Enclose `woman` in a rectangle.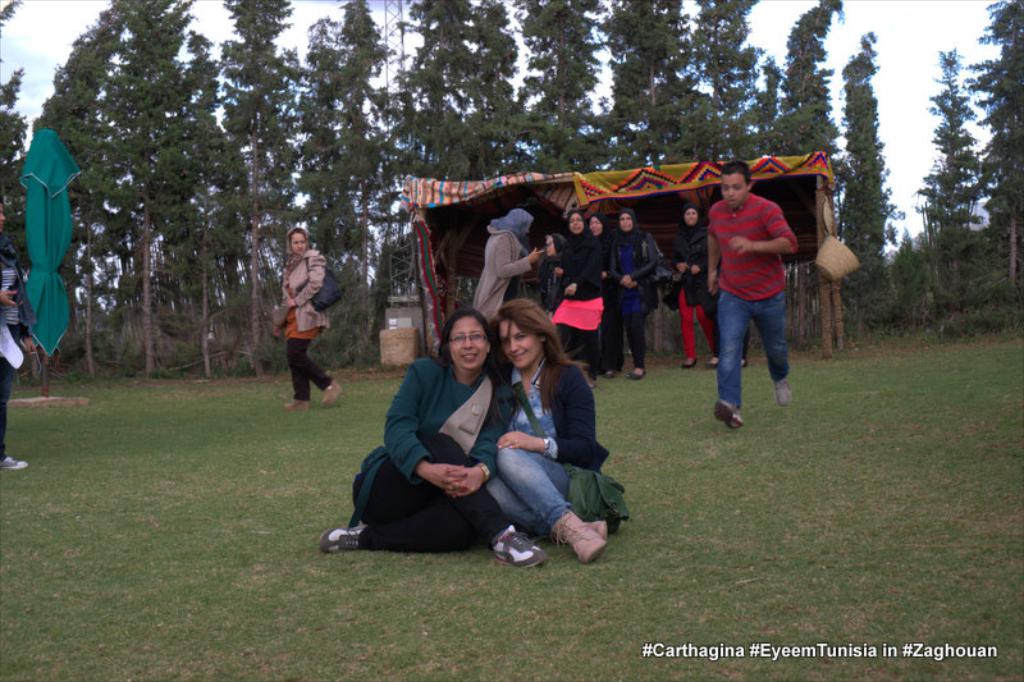
x1=548, y1=234, x2=567, y2=306.
